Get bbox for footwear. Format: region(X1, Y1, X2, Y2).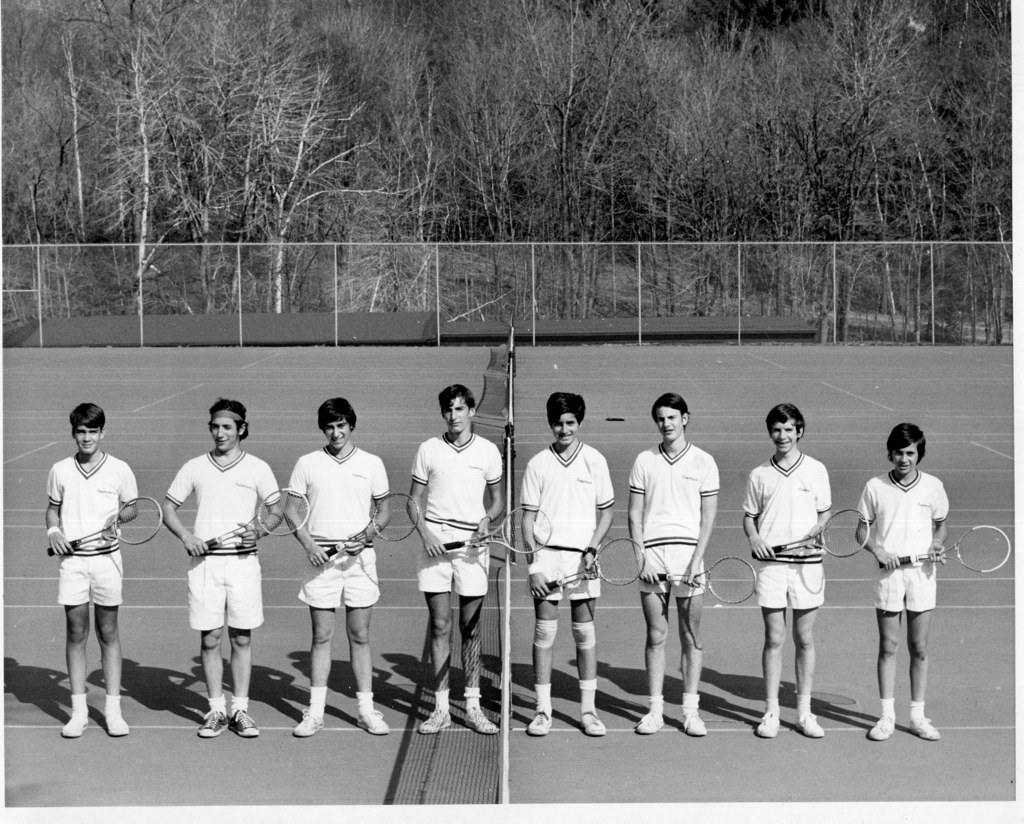
region(523, 709, 555, 739).
